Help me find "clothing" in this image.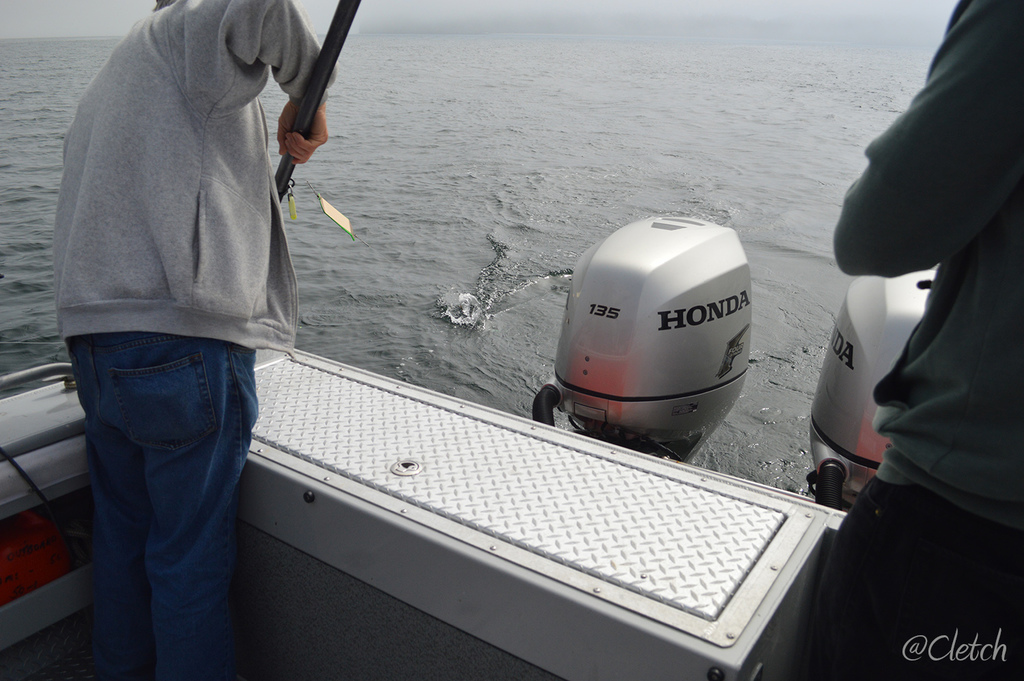
Found it: rect(46, 0, 339, 680).
